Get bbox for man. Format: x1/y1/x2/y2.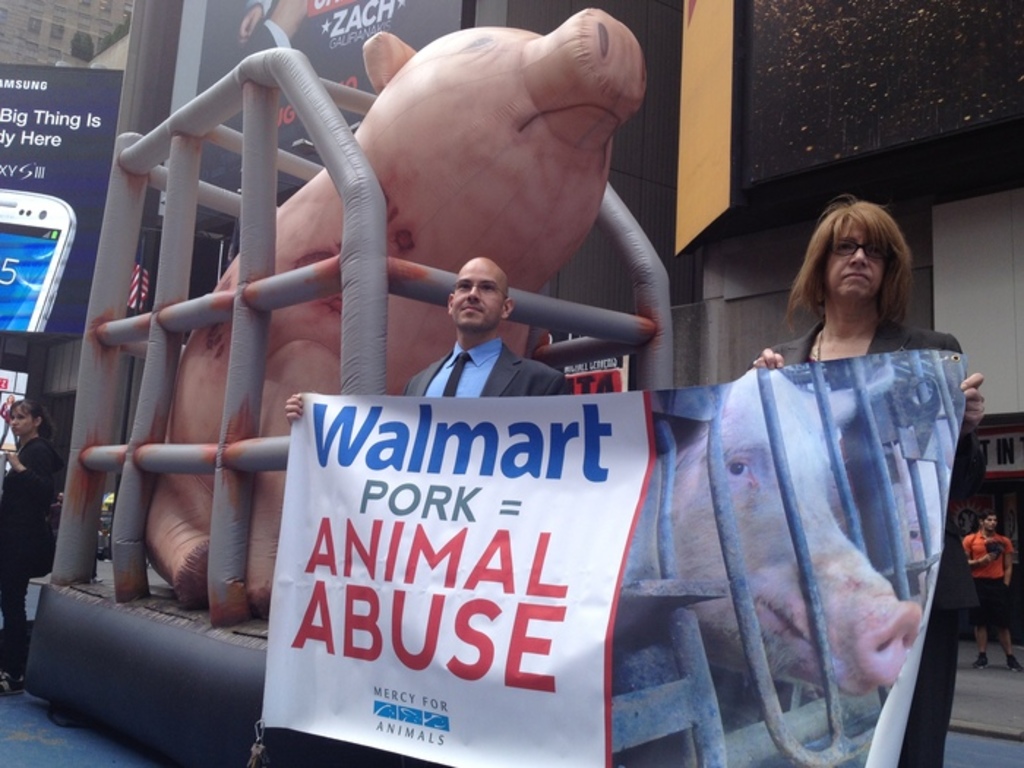
392/240/562/411.
